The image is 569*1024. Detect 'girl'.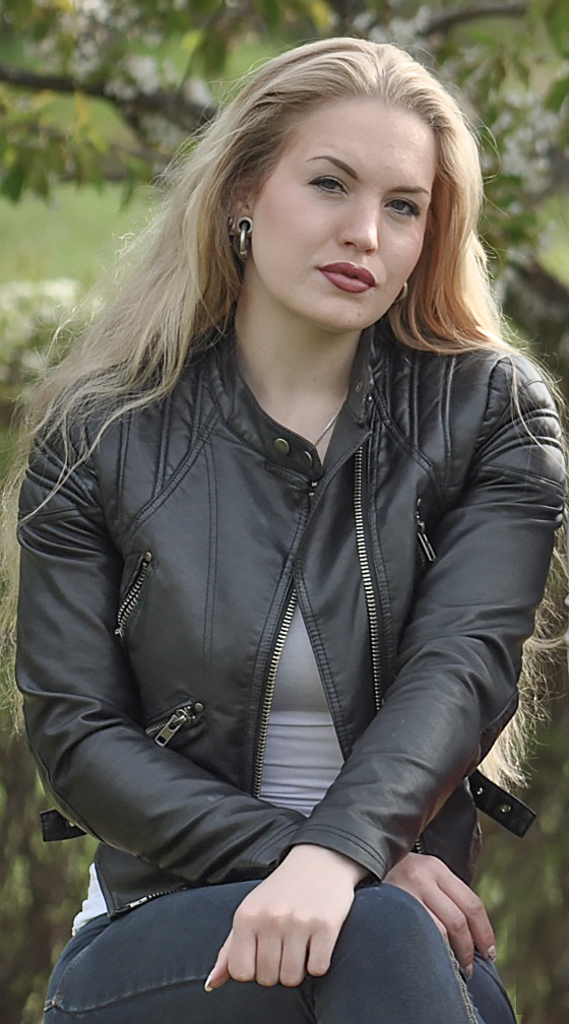
Detection: 0,35,568,1023.
